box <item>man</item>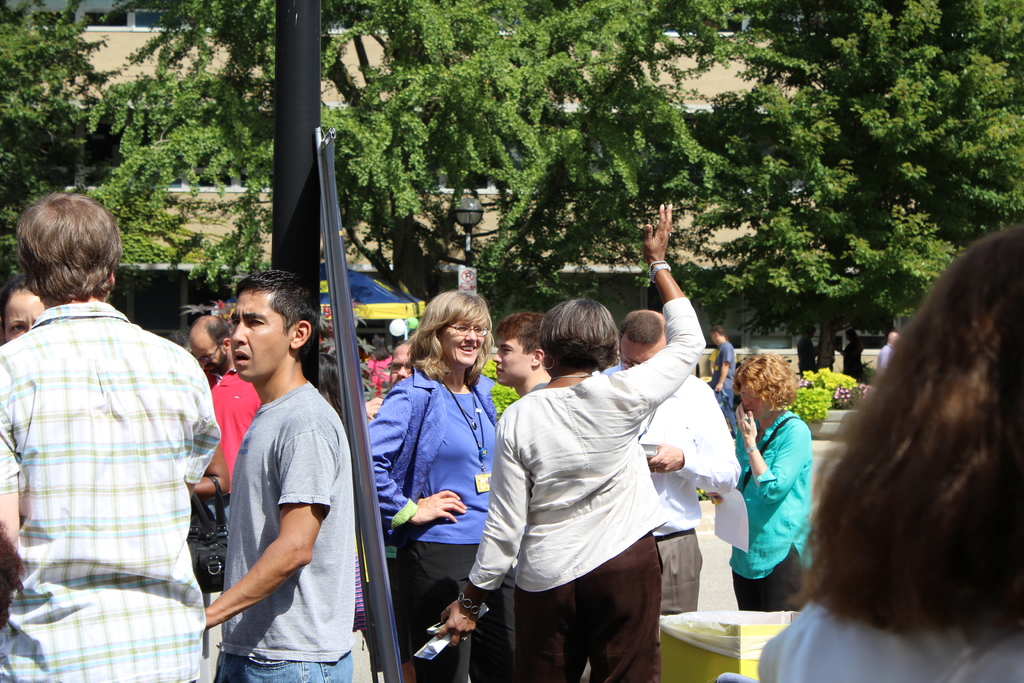
left=601, top=311, right=742, bottom=616
